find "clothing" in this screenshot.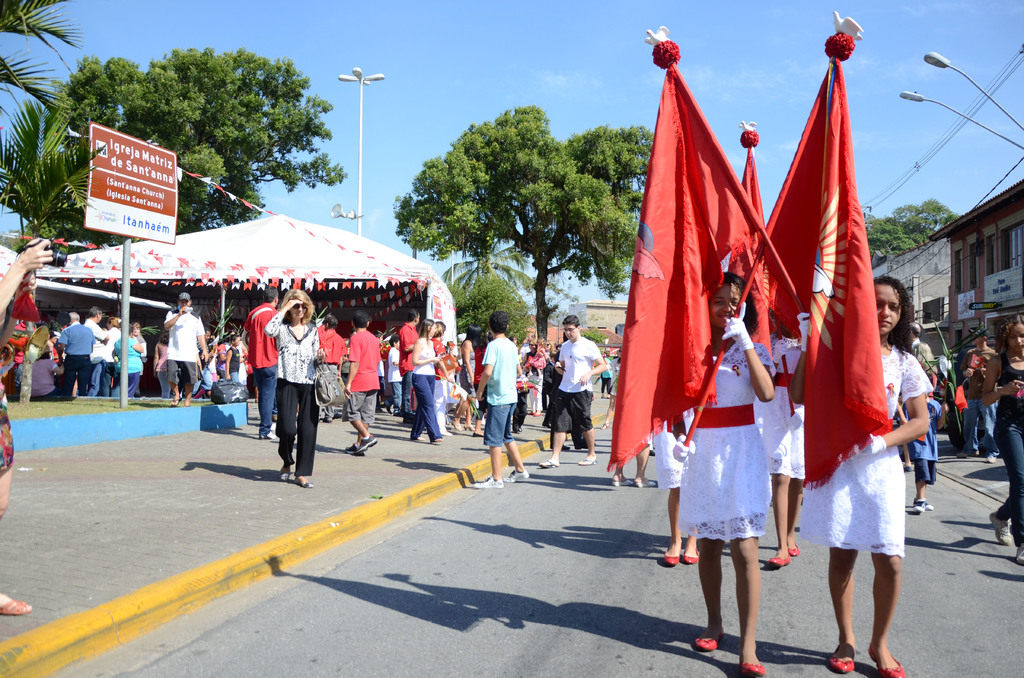
The bounding box for "clothing" is 31 361 56 393.
